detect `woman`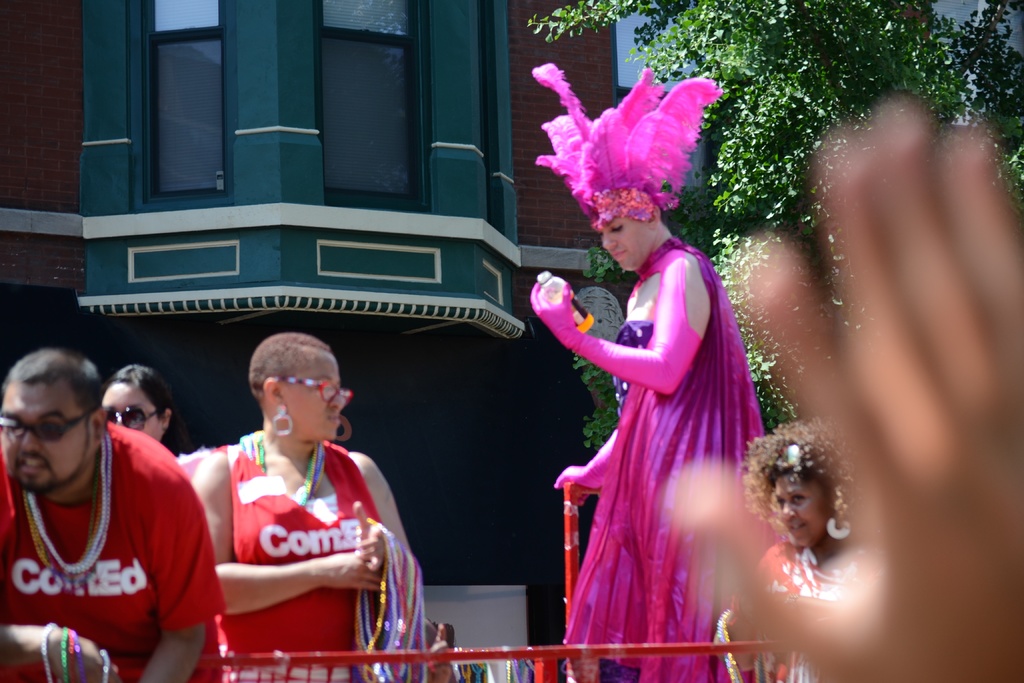
(543, 122, 775, 668)
